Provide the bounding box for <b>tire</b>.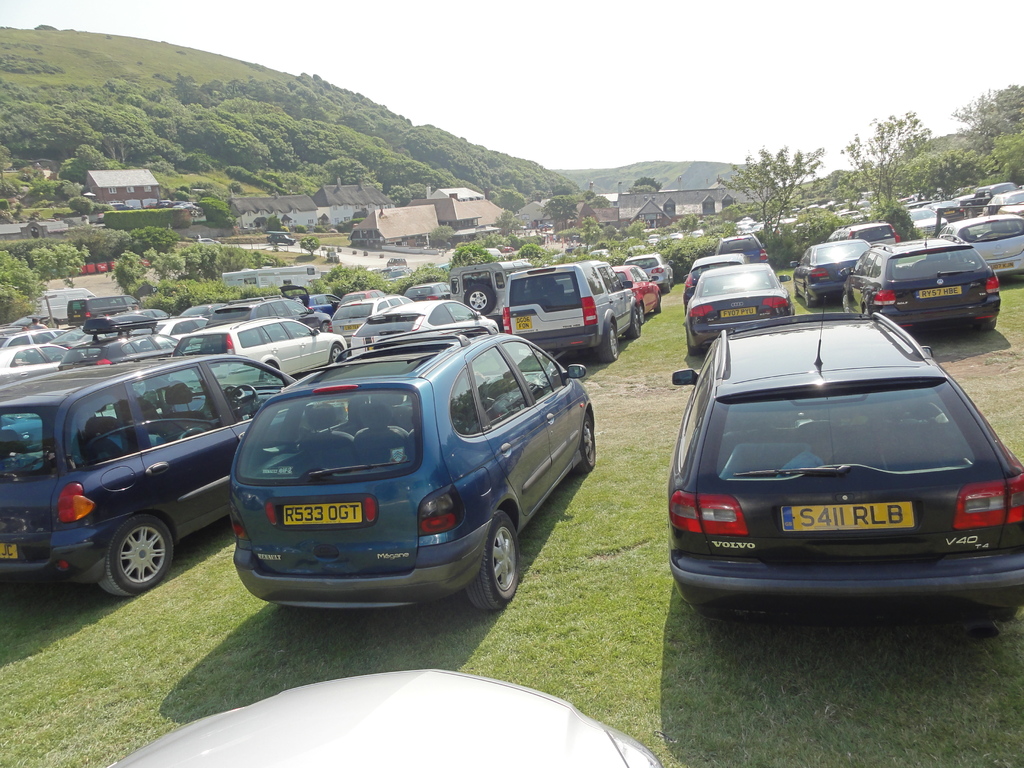
(left=465, top=506, right=523, bottom=610).
